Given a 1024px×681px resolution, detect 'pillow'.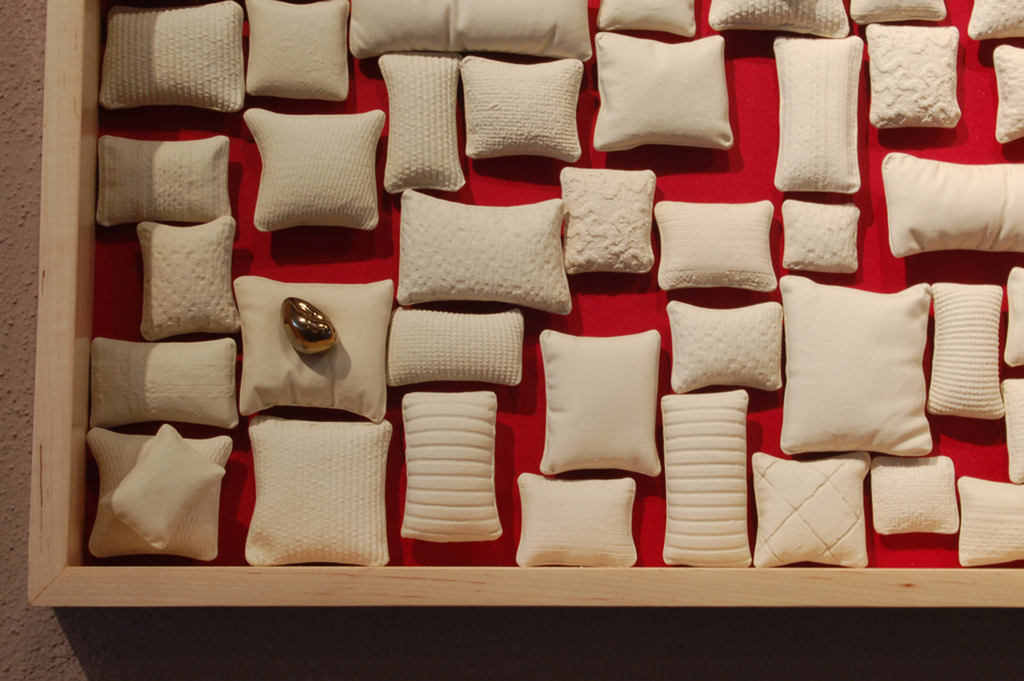
508/469/647/567.
